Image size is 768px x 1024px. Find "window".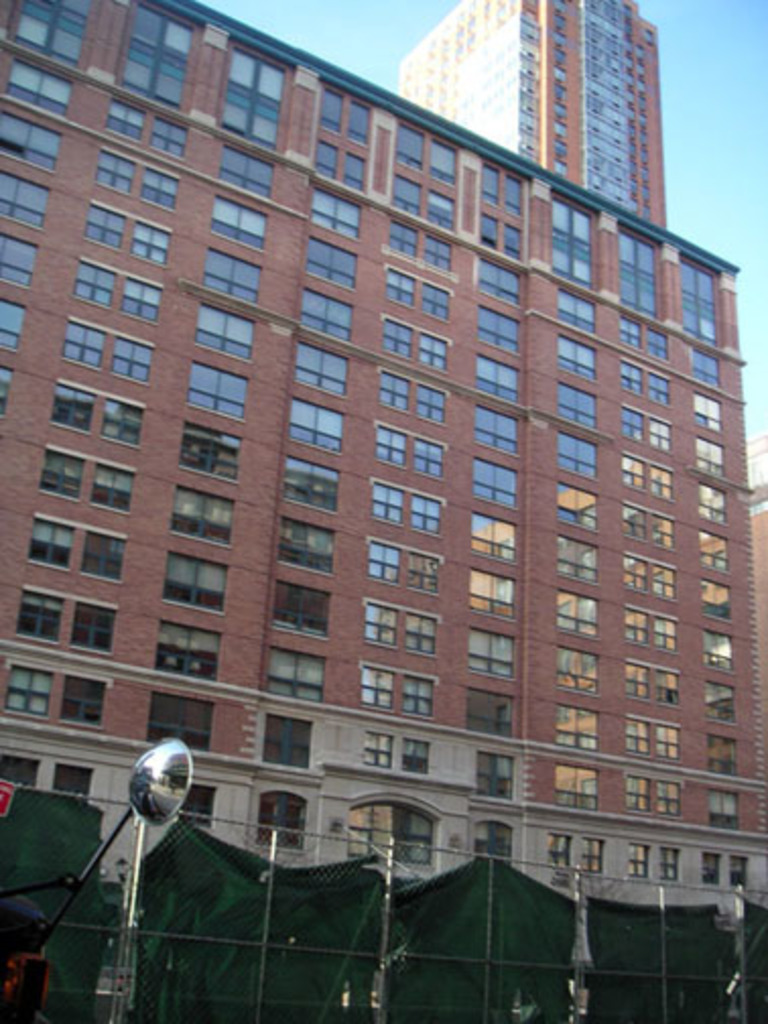
<box>148,122,187,148</box>.
